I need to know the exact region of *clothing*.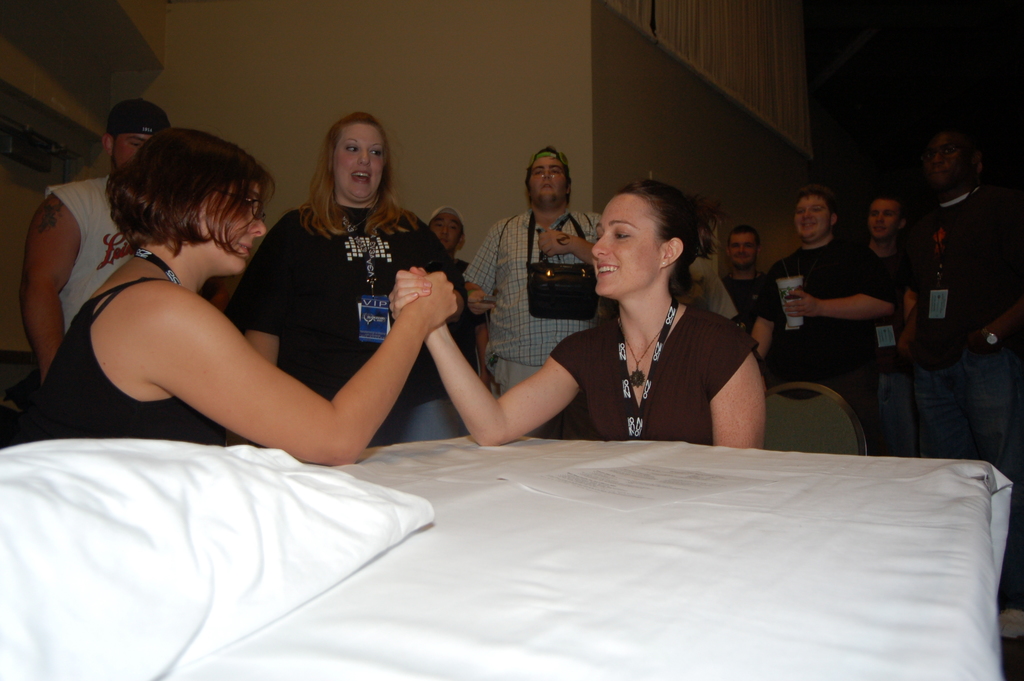
Region: Rect(778, 238, 899, 436).
